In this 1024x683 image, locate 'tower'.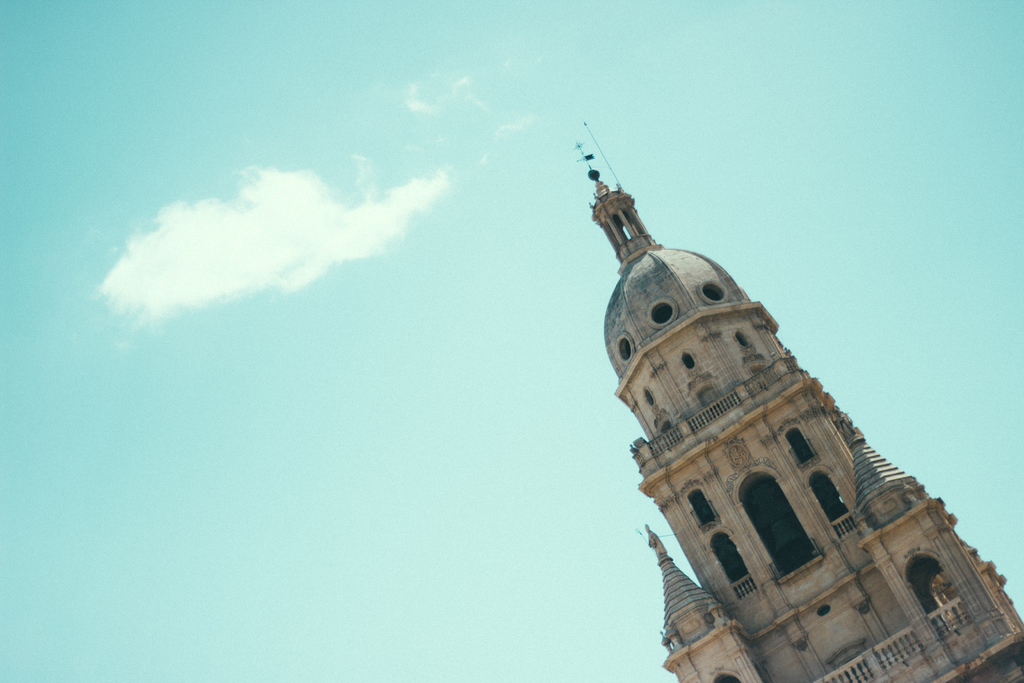
Bounding box: box=[579, 115, 1014, 676].
